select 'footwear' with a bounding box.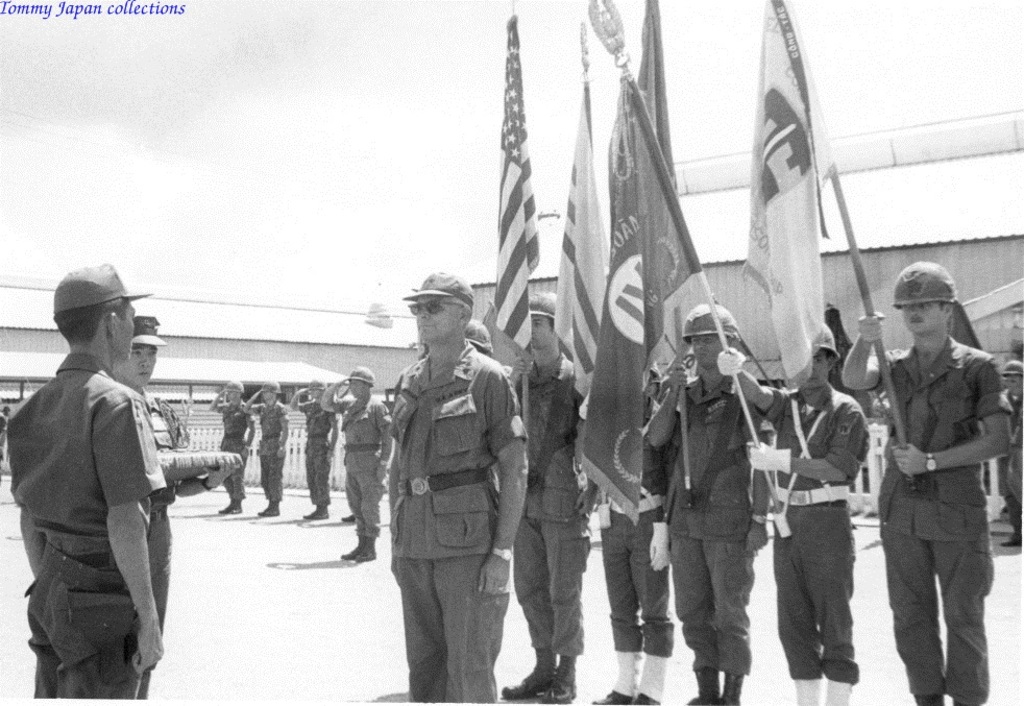
pyautogui.locateOnScreen(533, 682, 578, 704).
